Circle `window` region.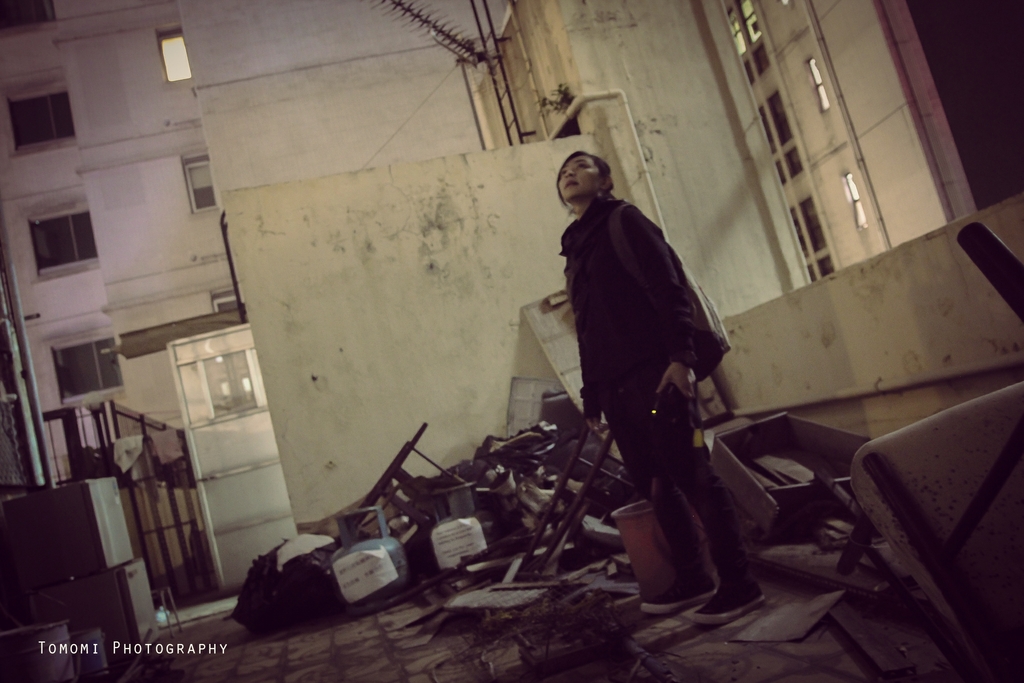
Region: region(792, 194, 837, 286).
